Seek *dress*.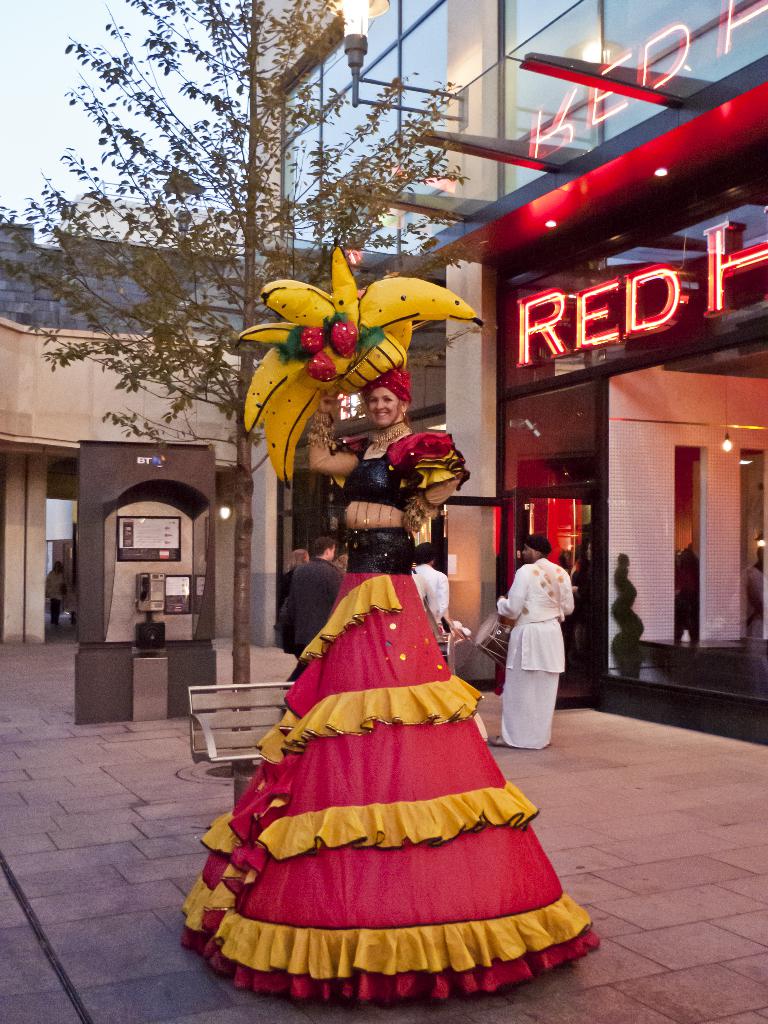
179:435:600:1001.
